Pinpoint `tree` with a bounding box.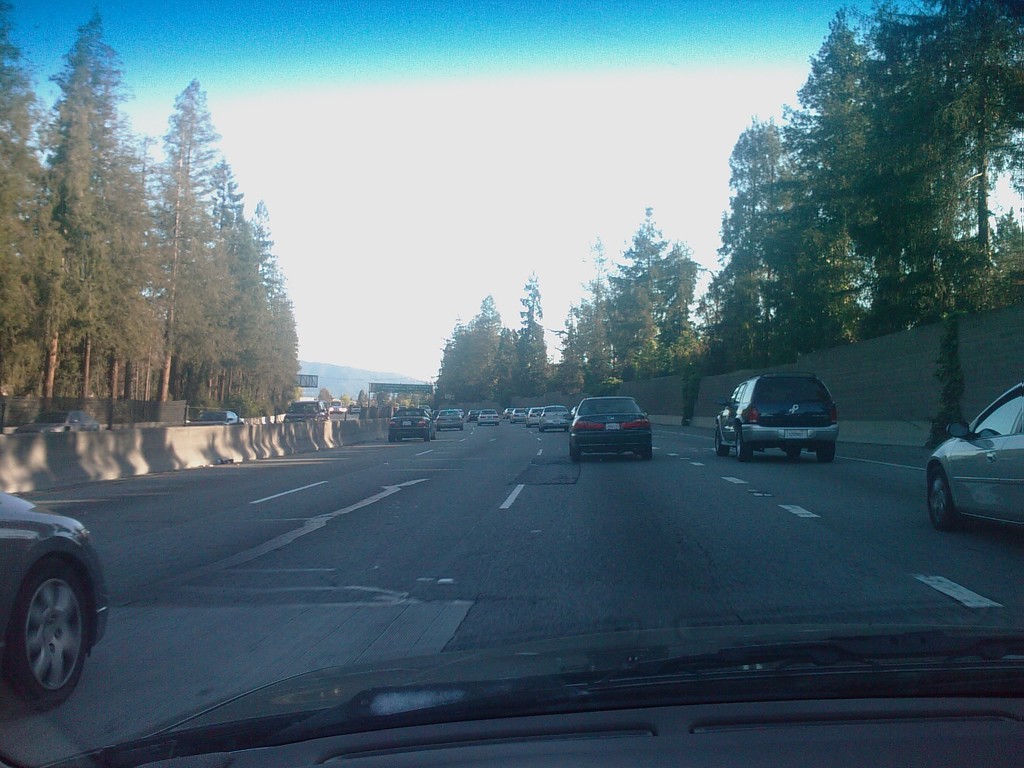
BBox(708, 119, 789, 349).
